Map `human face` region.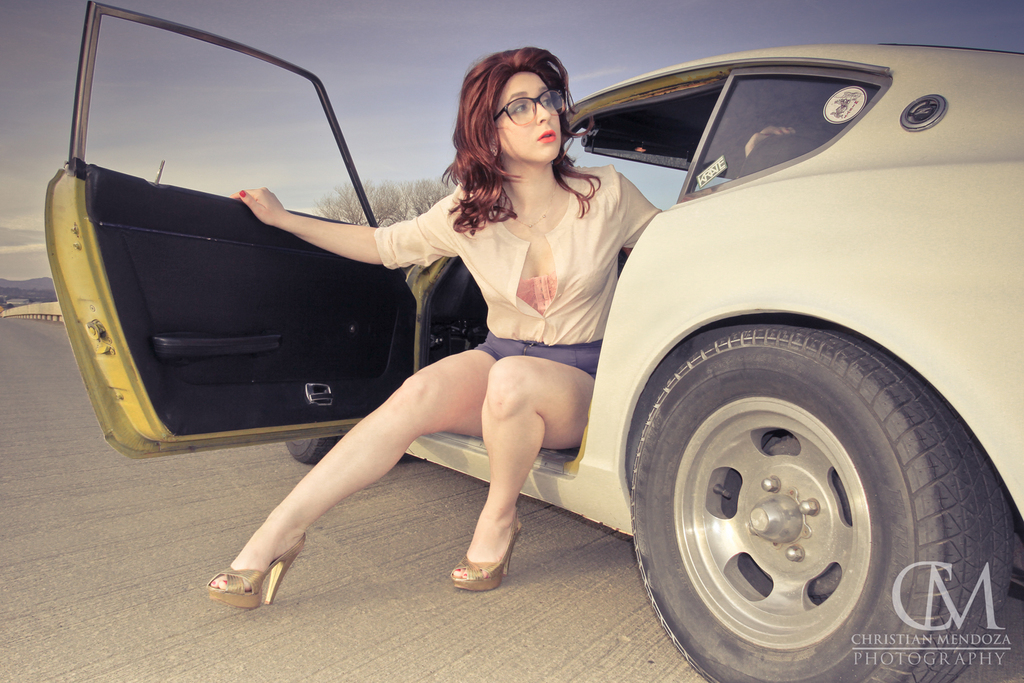
Mapped to [500,70,565,158].
